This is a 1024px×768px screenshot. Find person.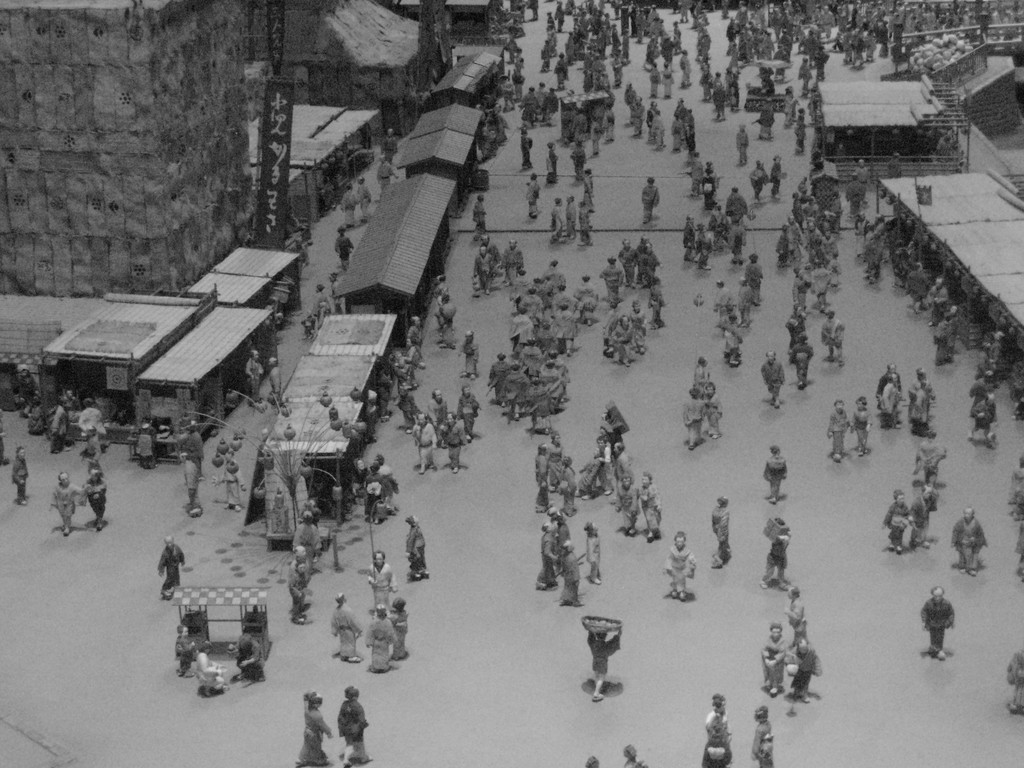
Bounding box: [218, 462, 250, 509].
